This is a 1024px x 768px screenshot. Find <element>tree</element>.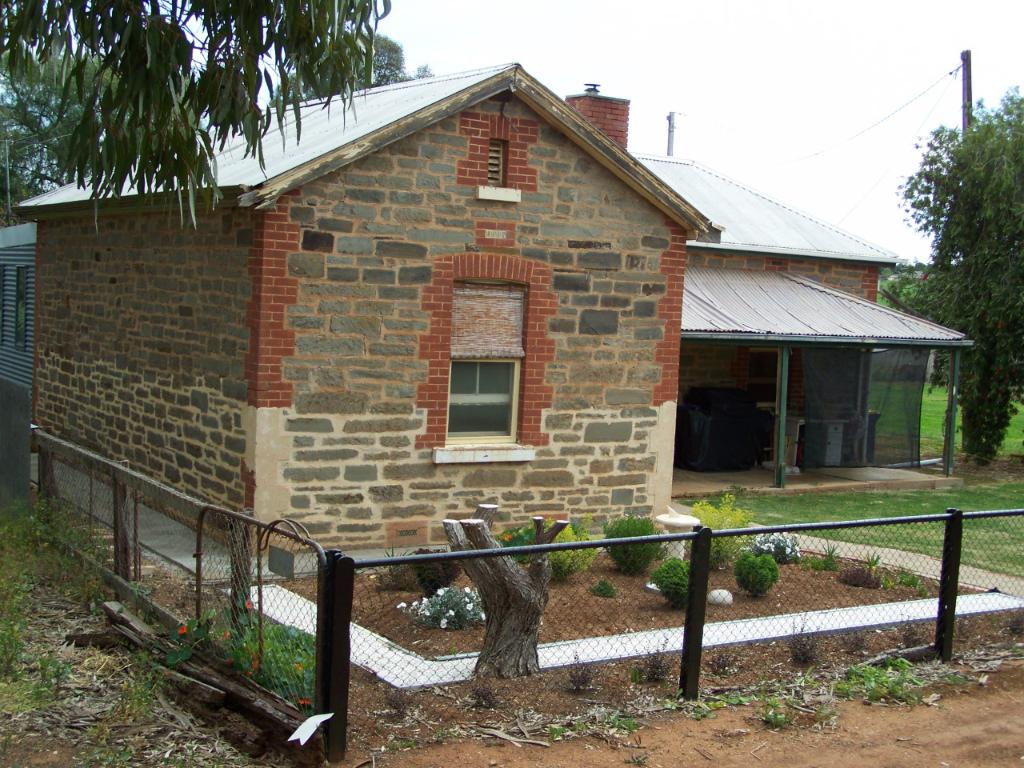
Bounding box: 867/266/955/359.
